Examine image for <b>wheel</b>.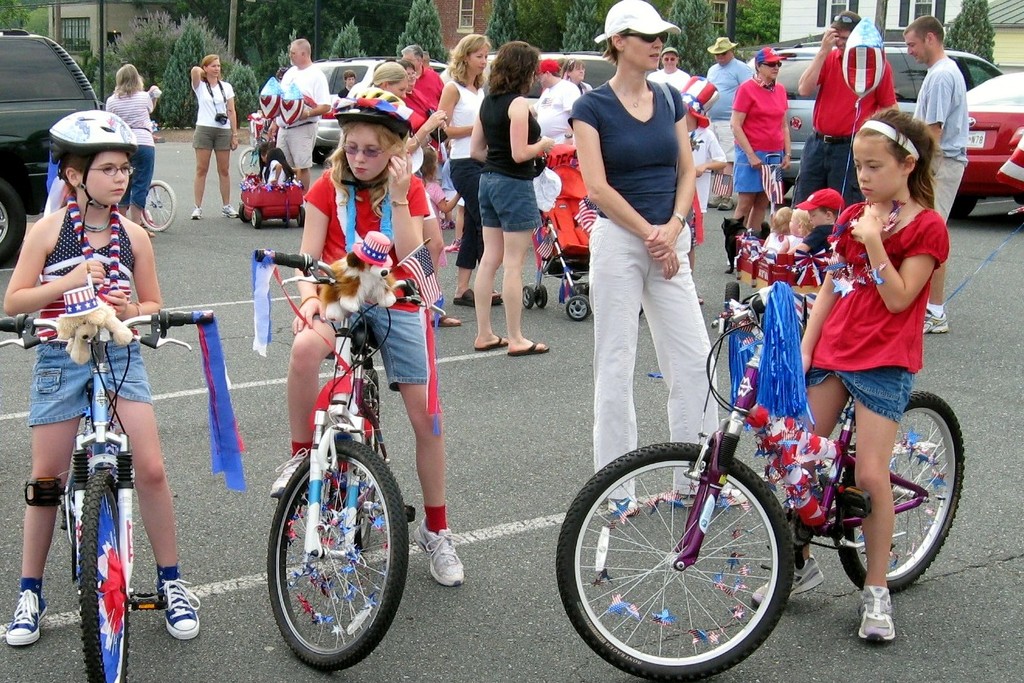
Examination result: [553, 443, 795, 682].
